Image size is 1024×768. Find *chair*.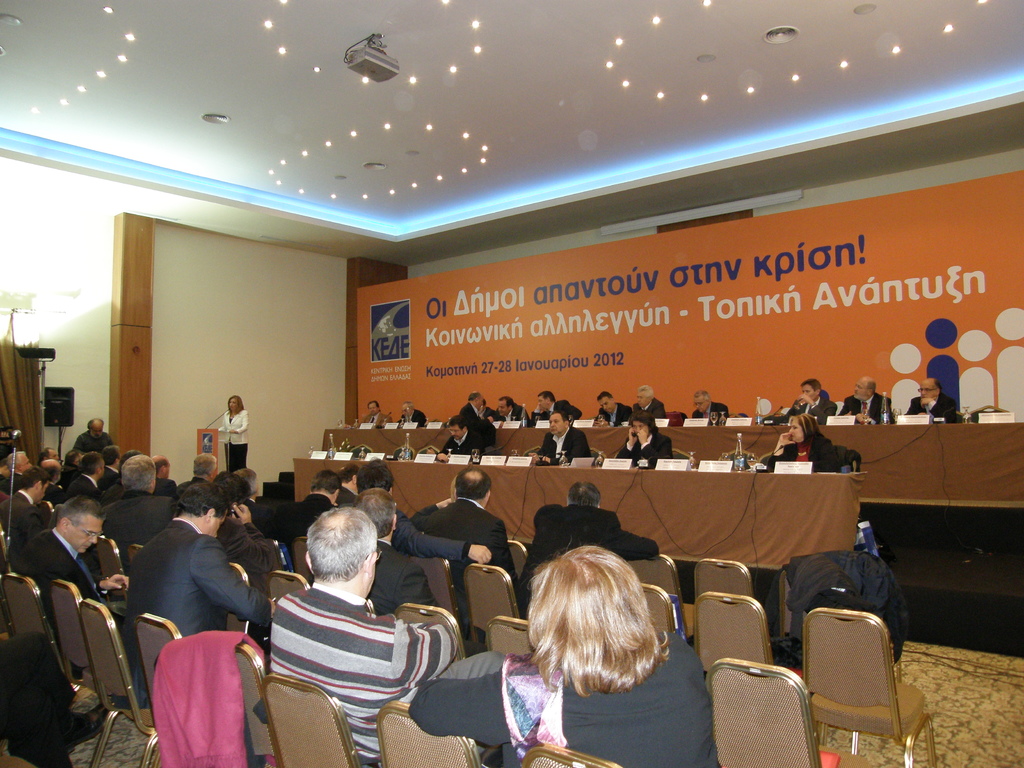
374, 701, 483, 767.
